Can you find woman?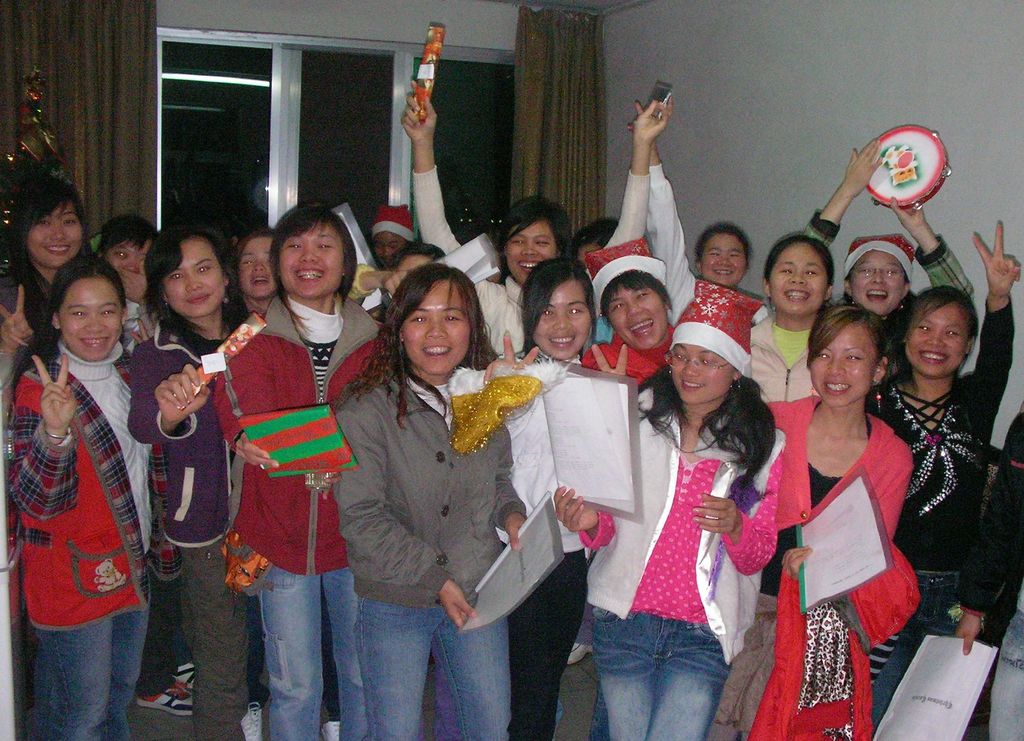
Yes, bounding box: [x1=3, y1=254, x2=170, y2=740].
